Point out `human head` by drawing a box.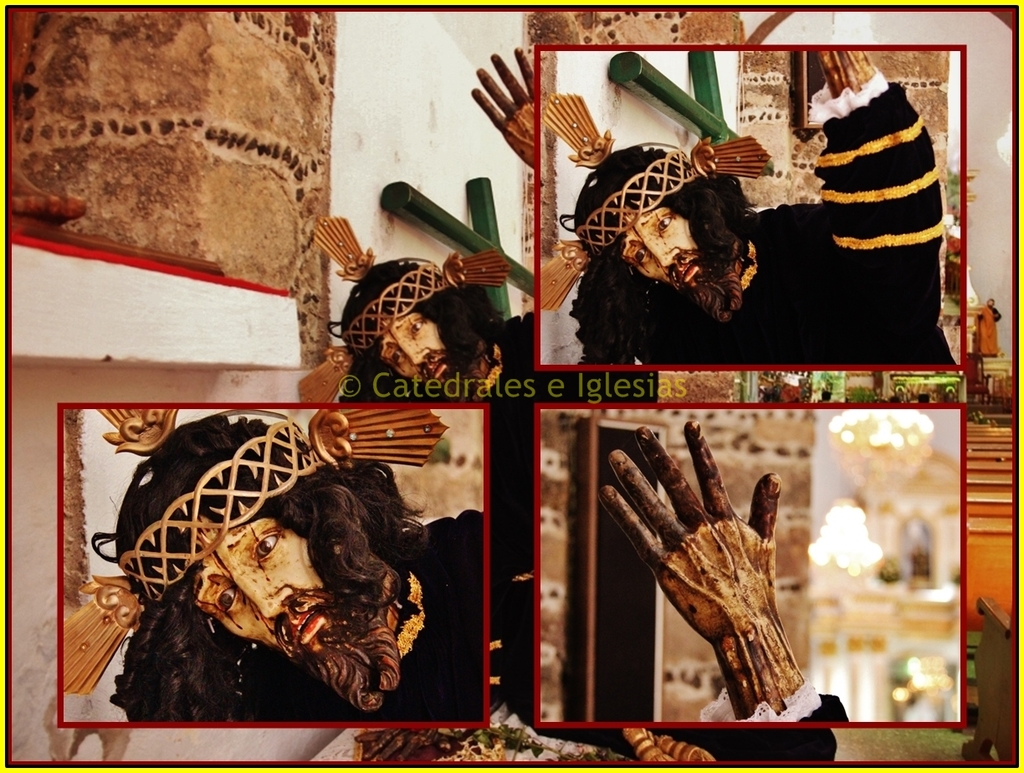
bbox=[560, 143, 748, 319].
